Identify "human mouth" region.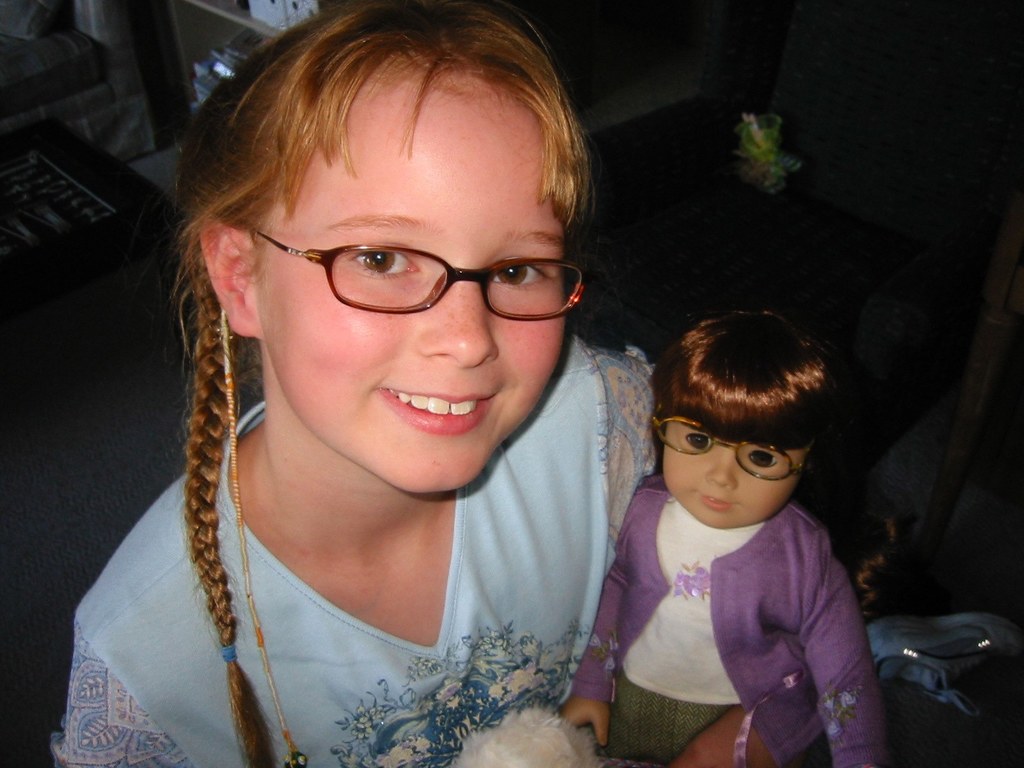
Region: detection(377, 388, 493, 436).
